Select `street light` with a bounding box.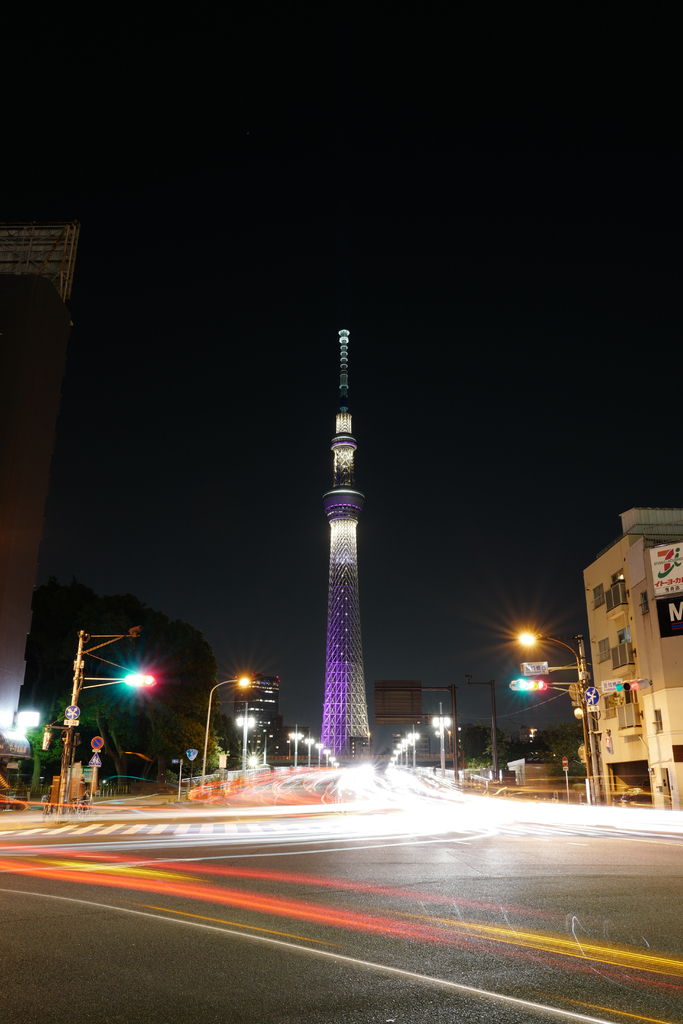
[x1=429, y1=703, x2=453, y2=777].
